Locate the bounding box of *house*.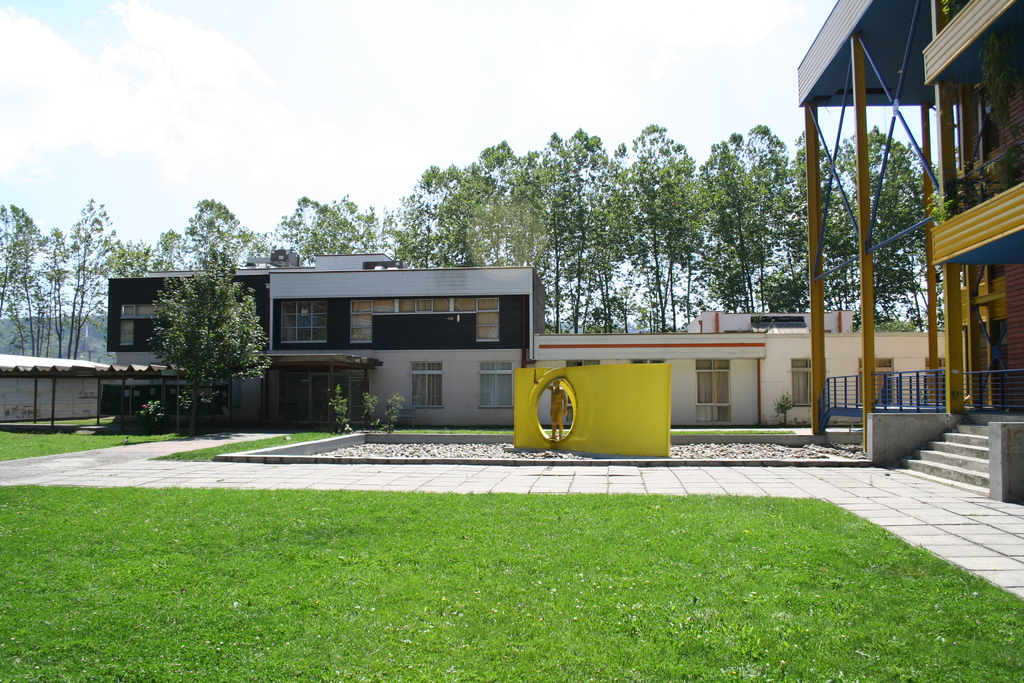
Bounding box: 767,320,938,425.
